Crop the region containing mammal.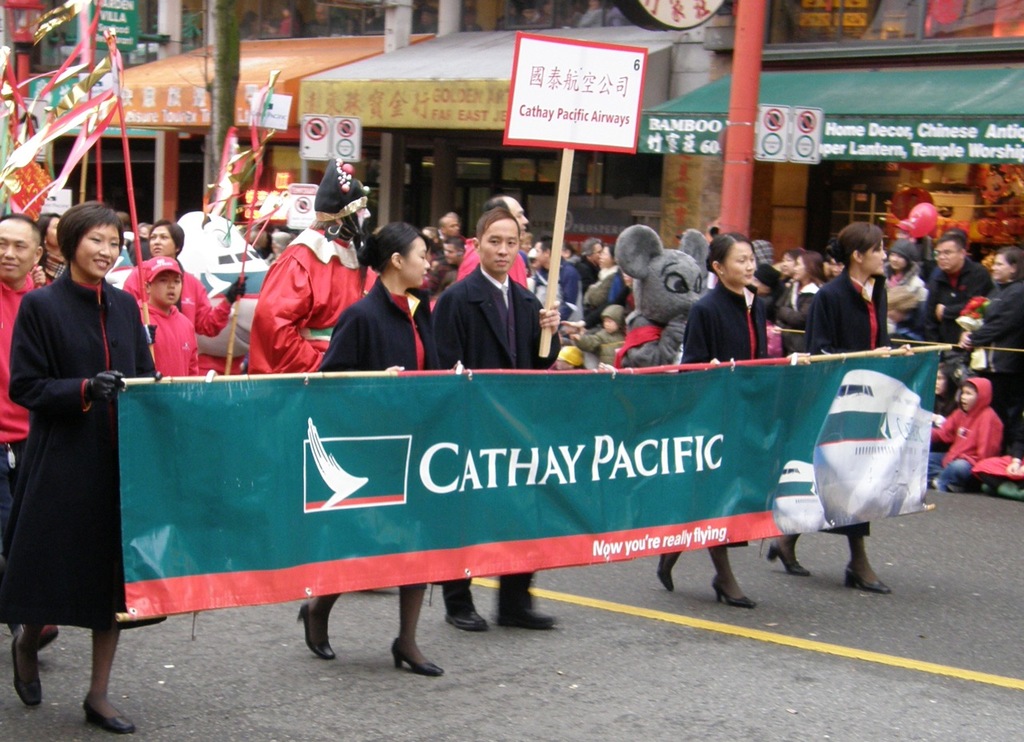
Crop region: detection(294, 220, 442, 677).
